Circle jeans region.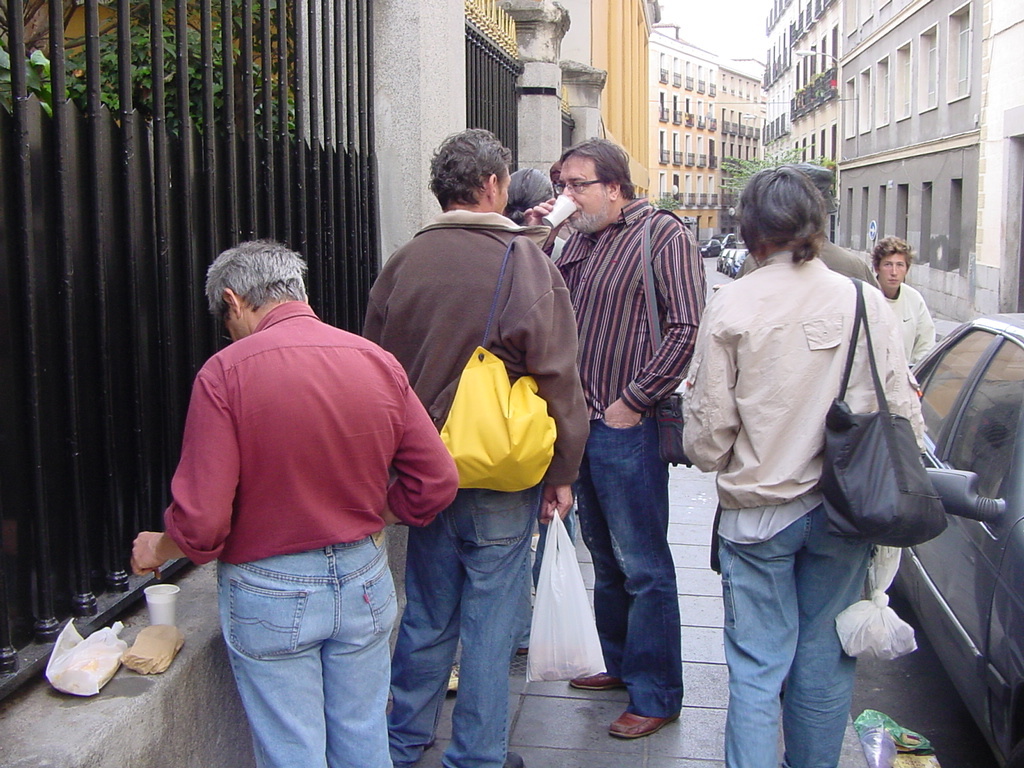
Region: (left=216, top=529, right=393, bottom=767).
